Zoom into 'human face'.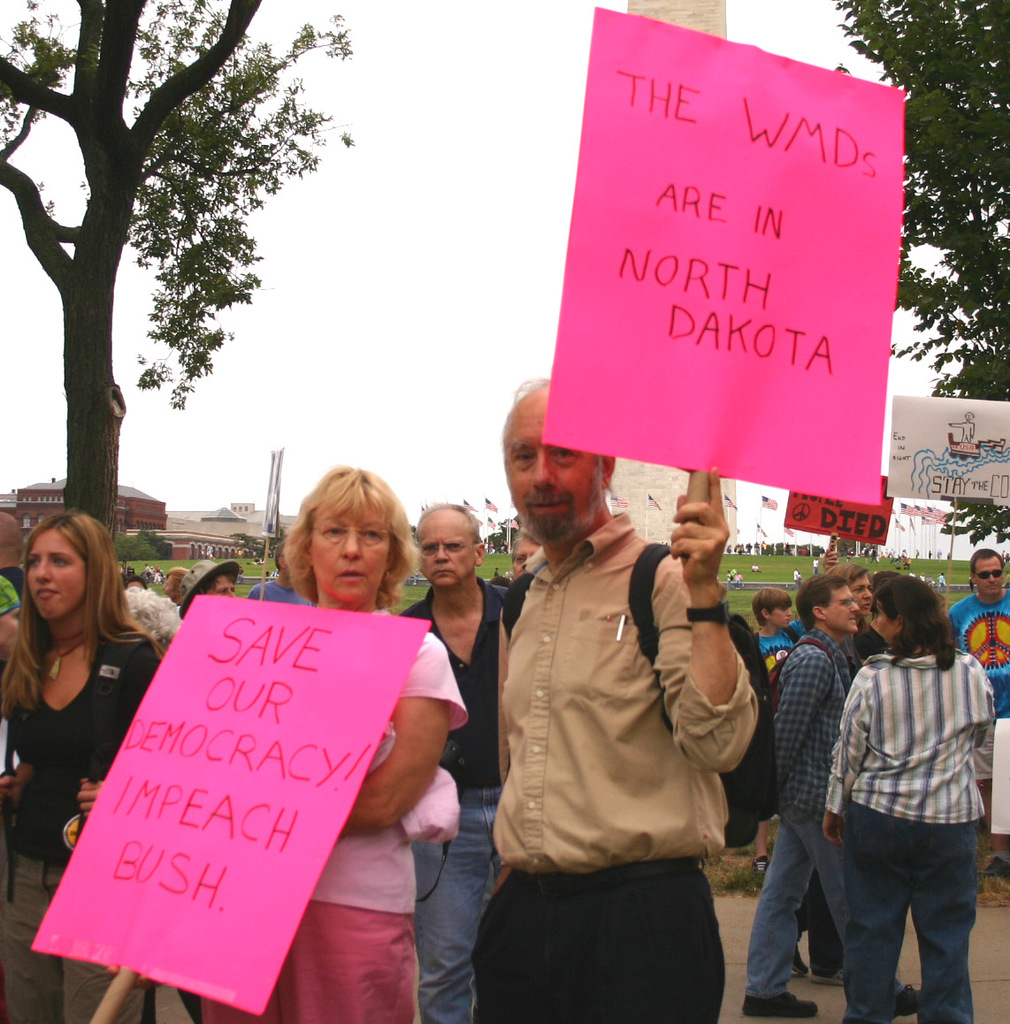
Zoom target: 310:506:390:600.
